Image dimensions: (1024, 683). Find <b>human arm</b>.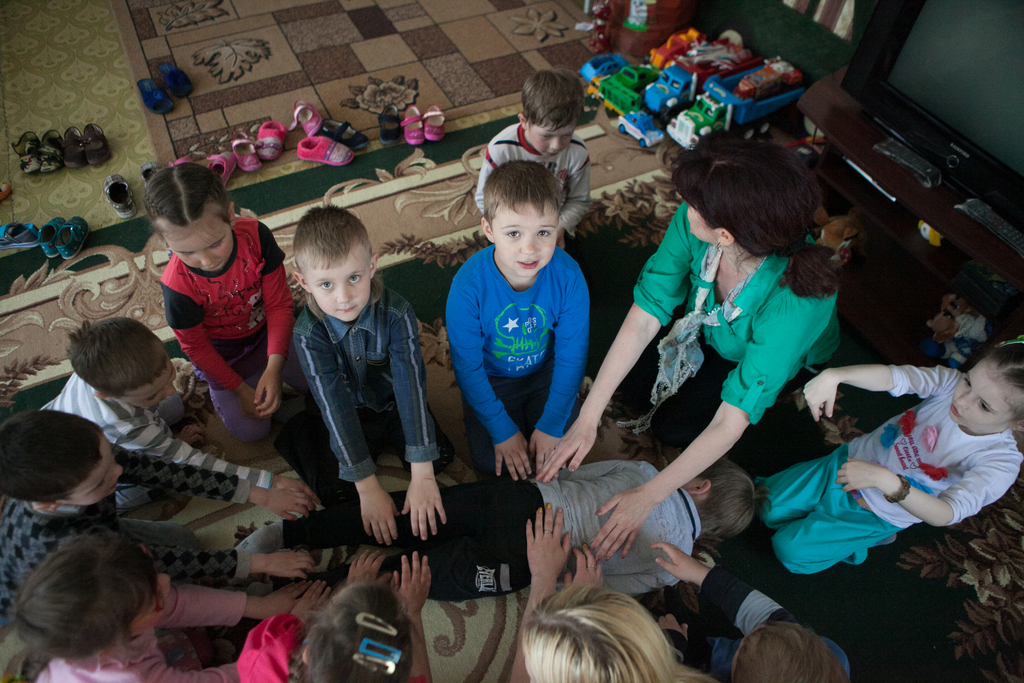
BBox(147, 541, 320, 580).
